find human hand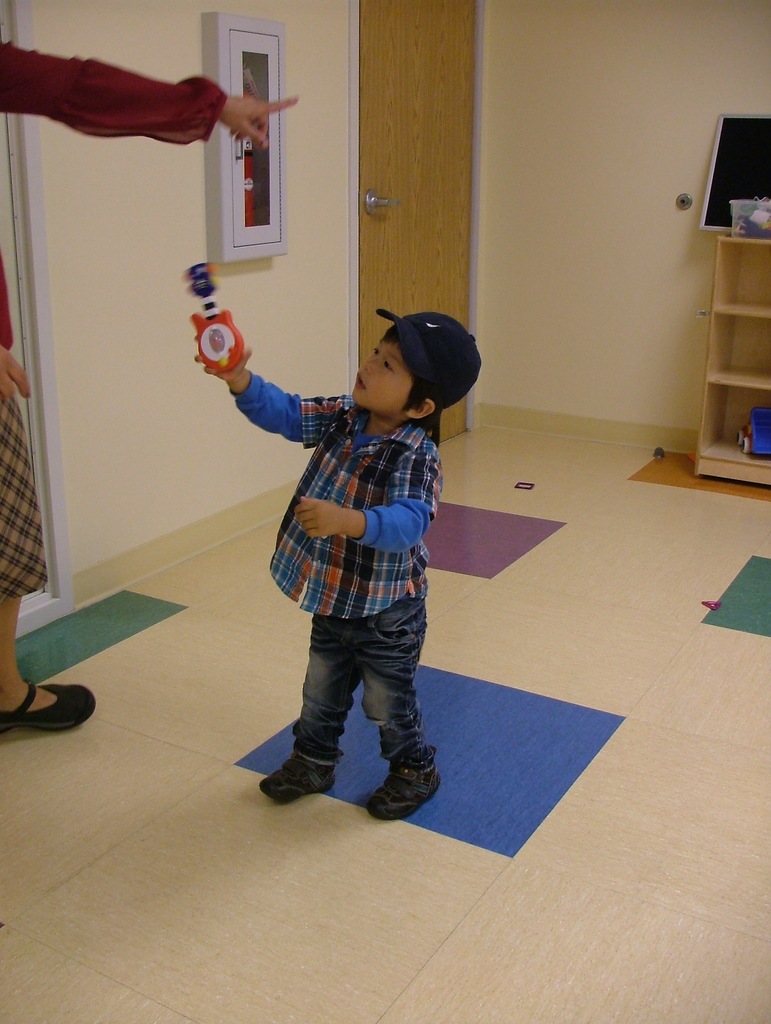
[x1=220, y1=94, x2=299, y2=150]
